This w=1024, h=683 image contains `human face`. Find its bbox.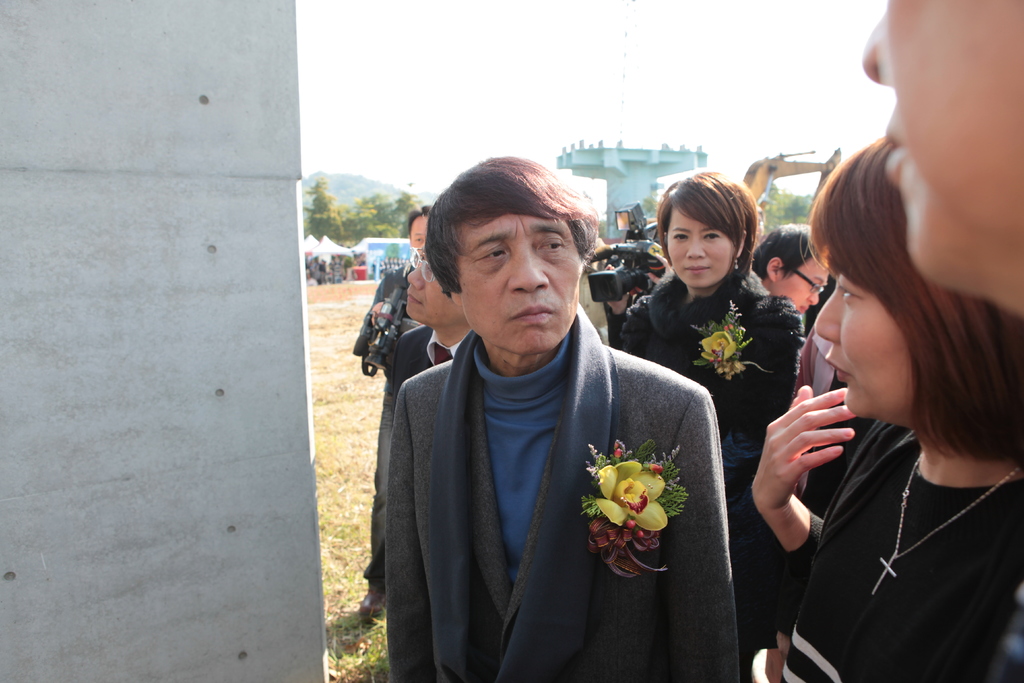
{"x1": 406, "y1": 263, "x2": 459, "y2": 322}.
